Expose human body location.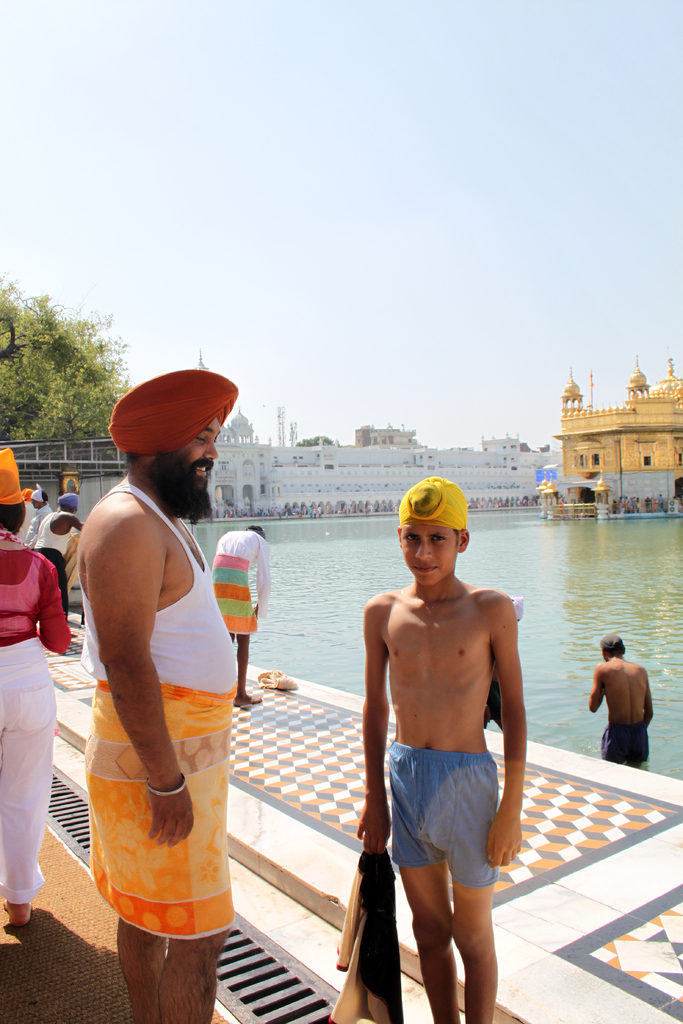
Exposed at 343,475,531,1023.
